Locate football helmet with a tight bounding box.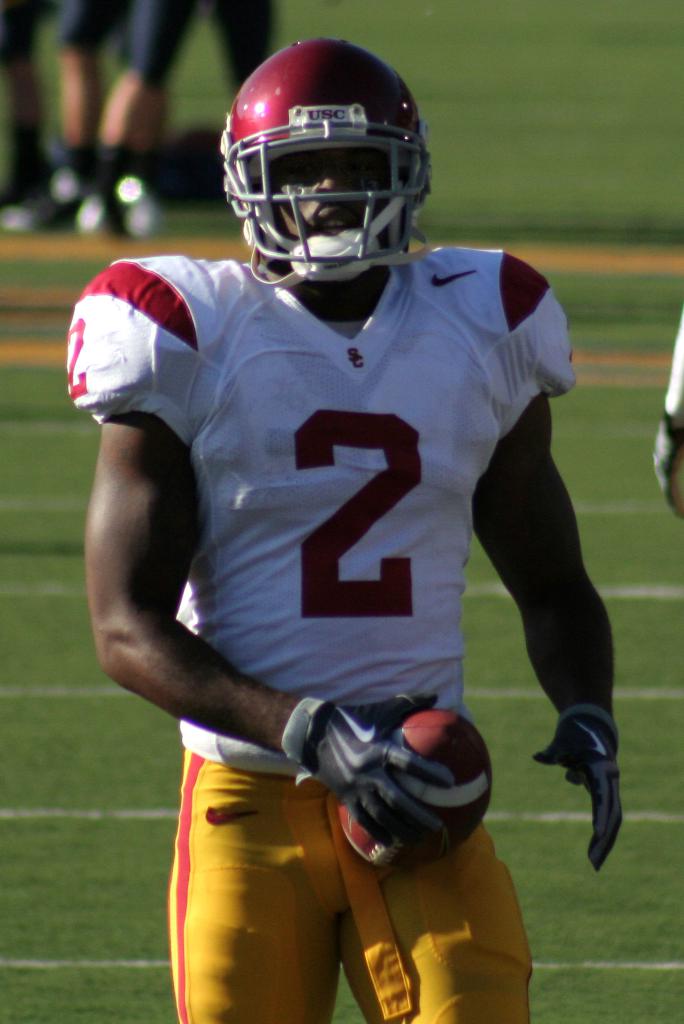
rect(217, 39, 440, 328).
